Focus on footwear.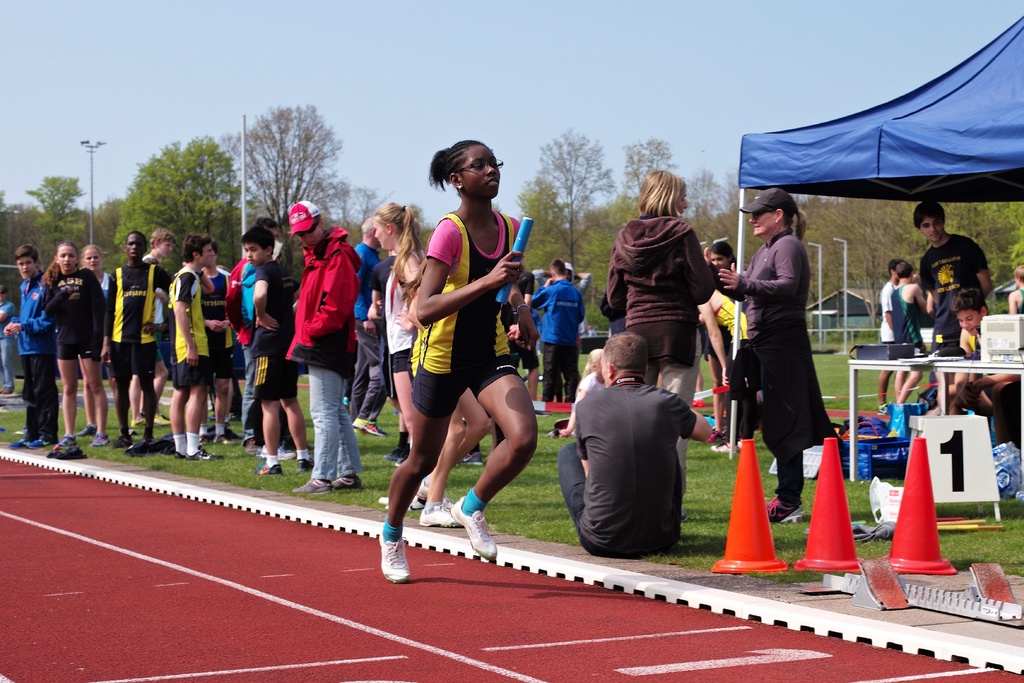
Focused at (x1=331, y1=475, x2=365, y2=491).
